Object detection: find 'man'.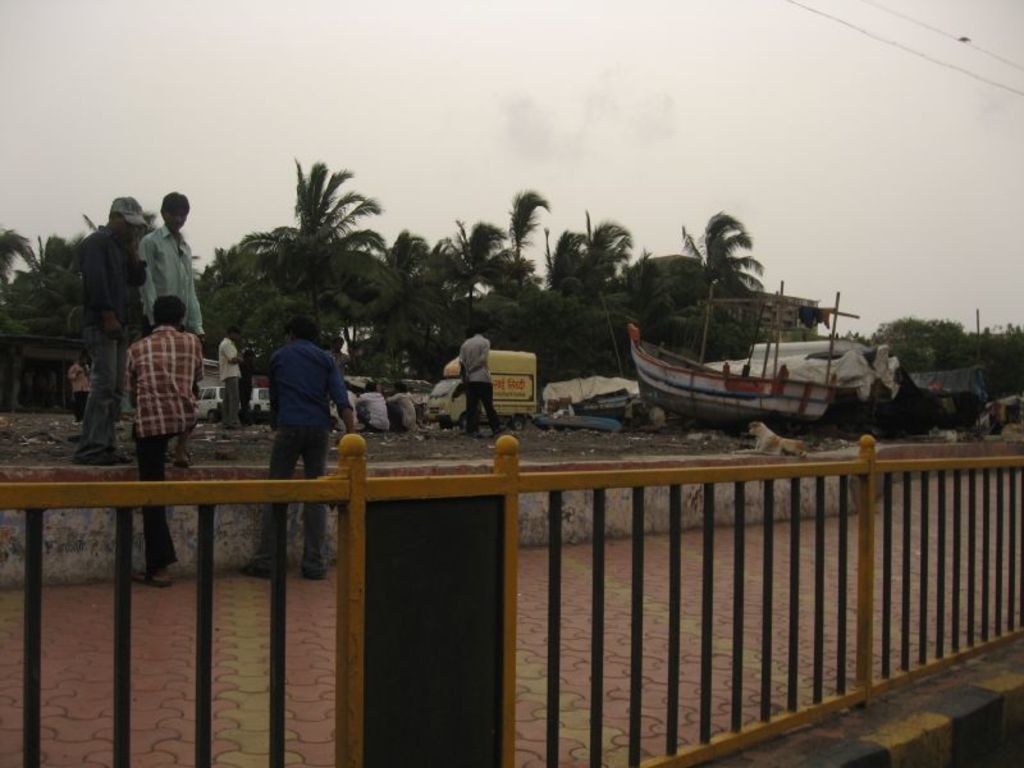
crop(244, 308, 351, 499).
